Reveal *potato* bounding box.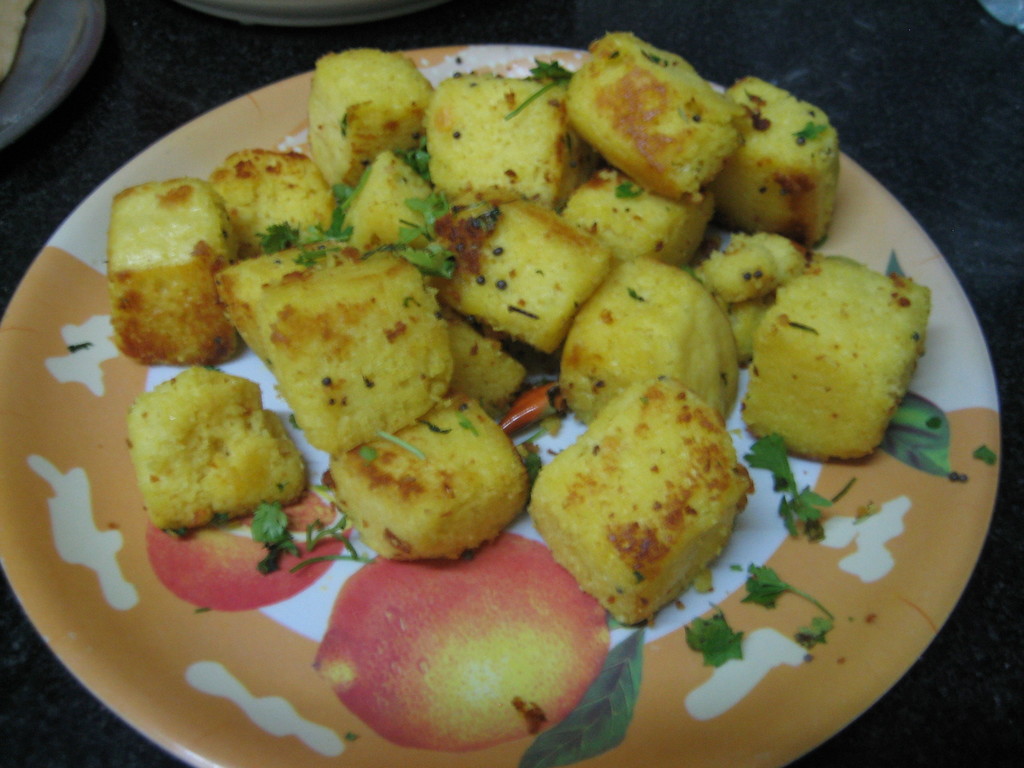
Revealed: [left=317, top=410, right=525, bottom=564].
